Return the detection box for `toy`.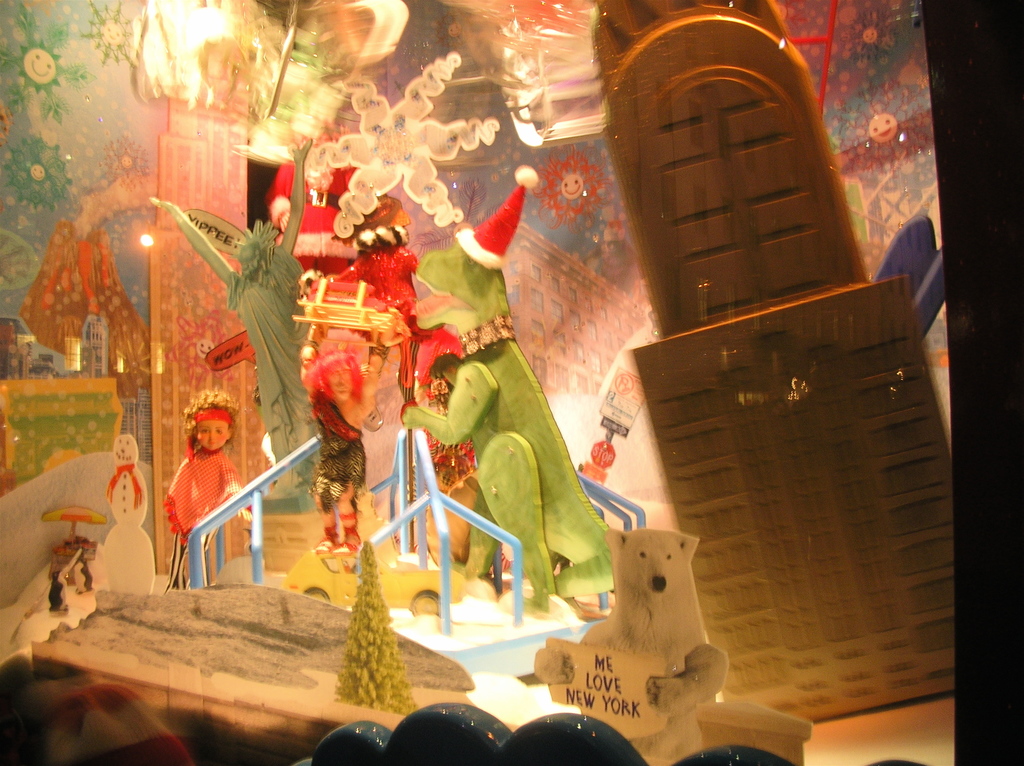
region(302, 330, 376, 564).
